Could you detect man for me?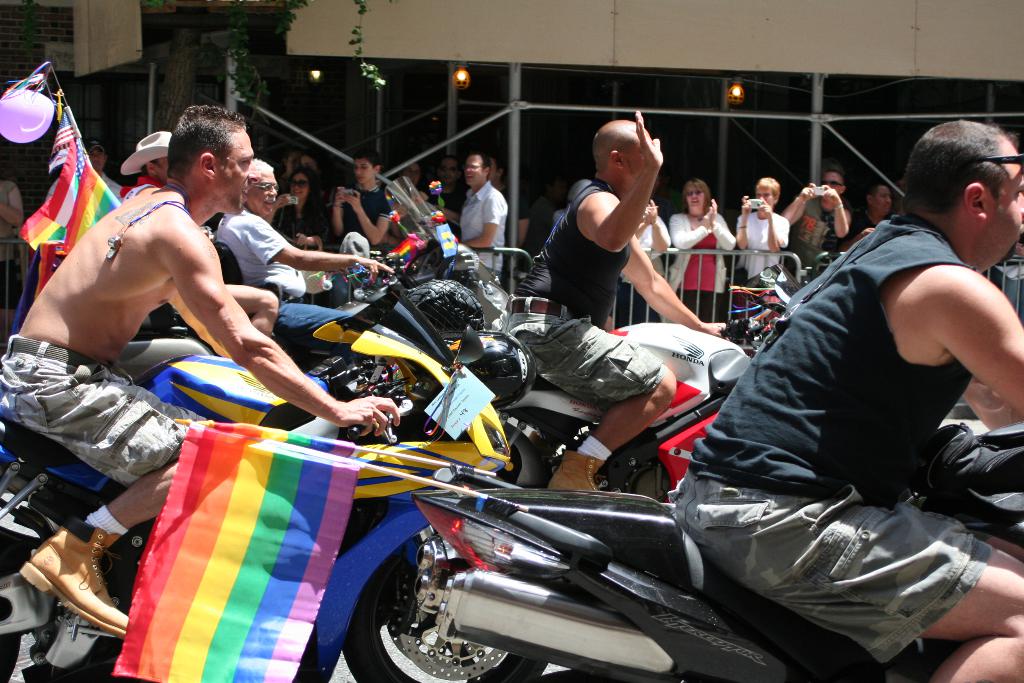
Detection result: [674,120,1023,682].
